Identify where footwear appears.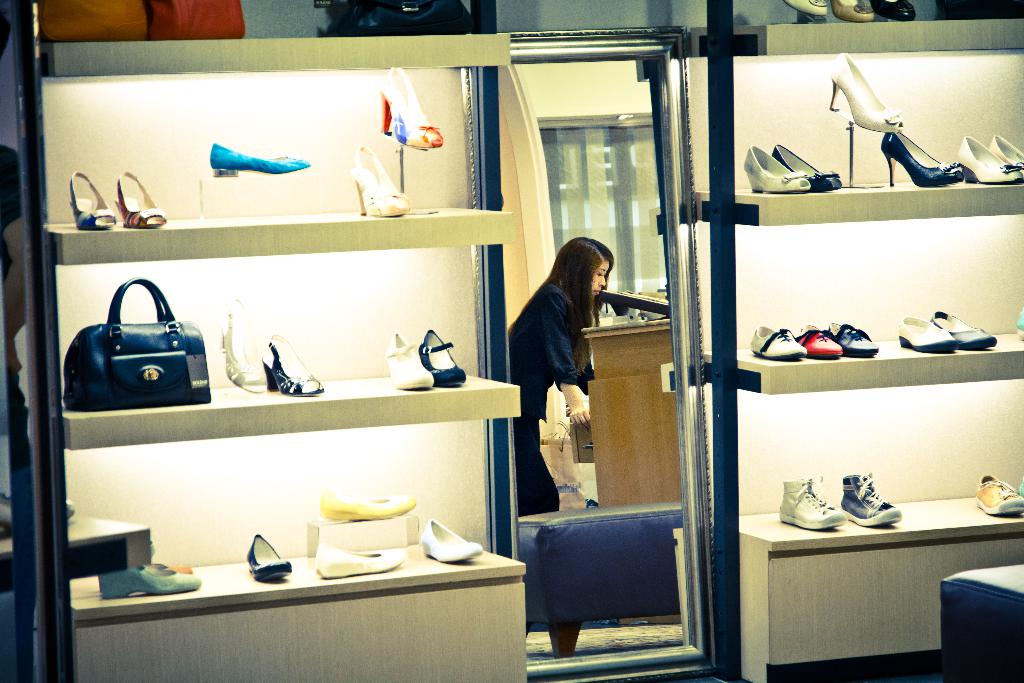
Appears at box=[95, 541, 200, 599].
